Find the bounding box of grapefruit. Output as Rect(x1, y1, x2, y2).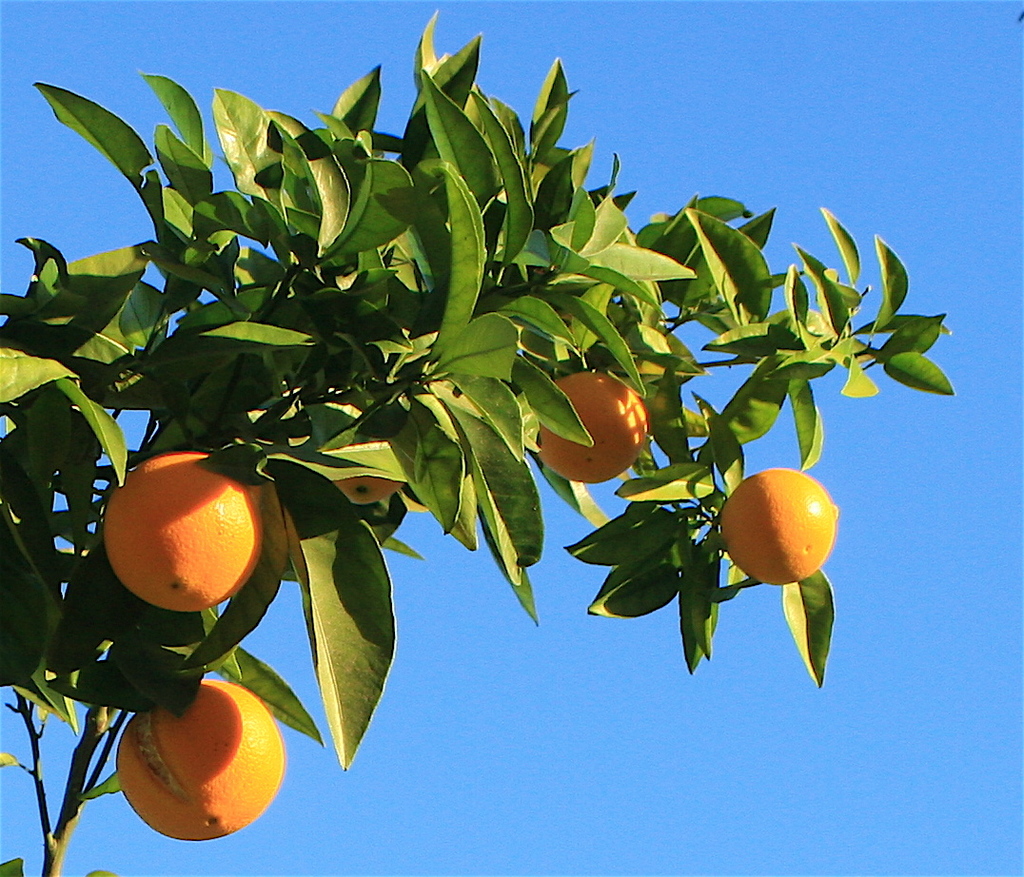
Rect(331, 472, 405, 504).
